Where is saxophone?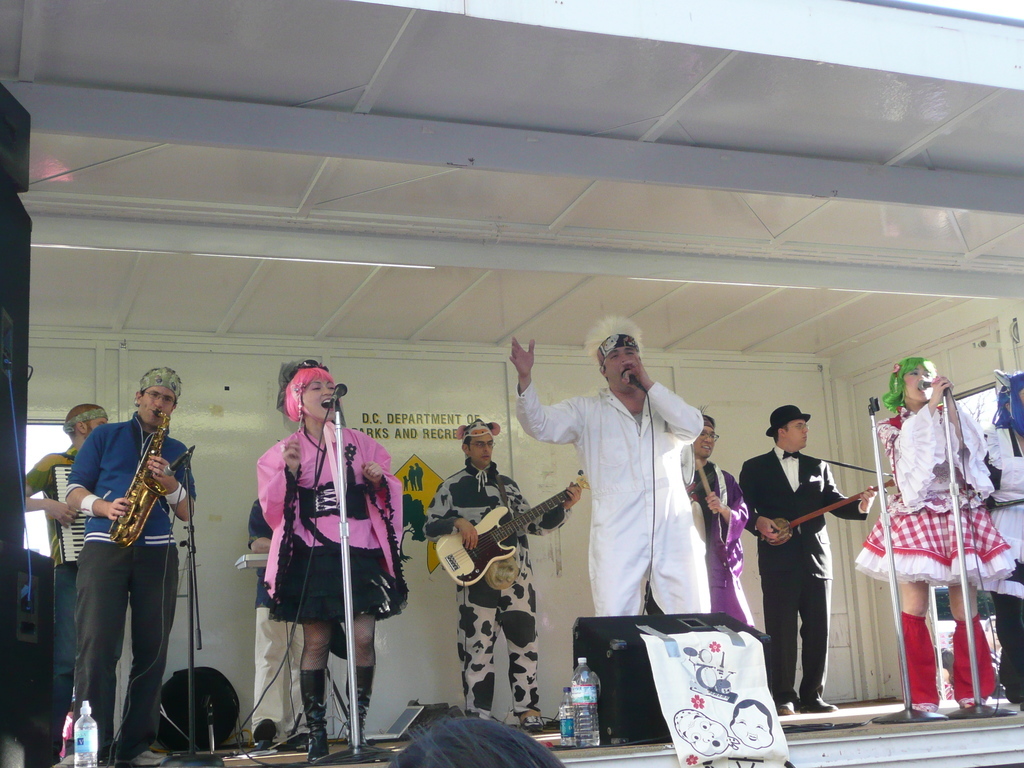
x1=106, y1=408, x2=167, y2=545.
